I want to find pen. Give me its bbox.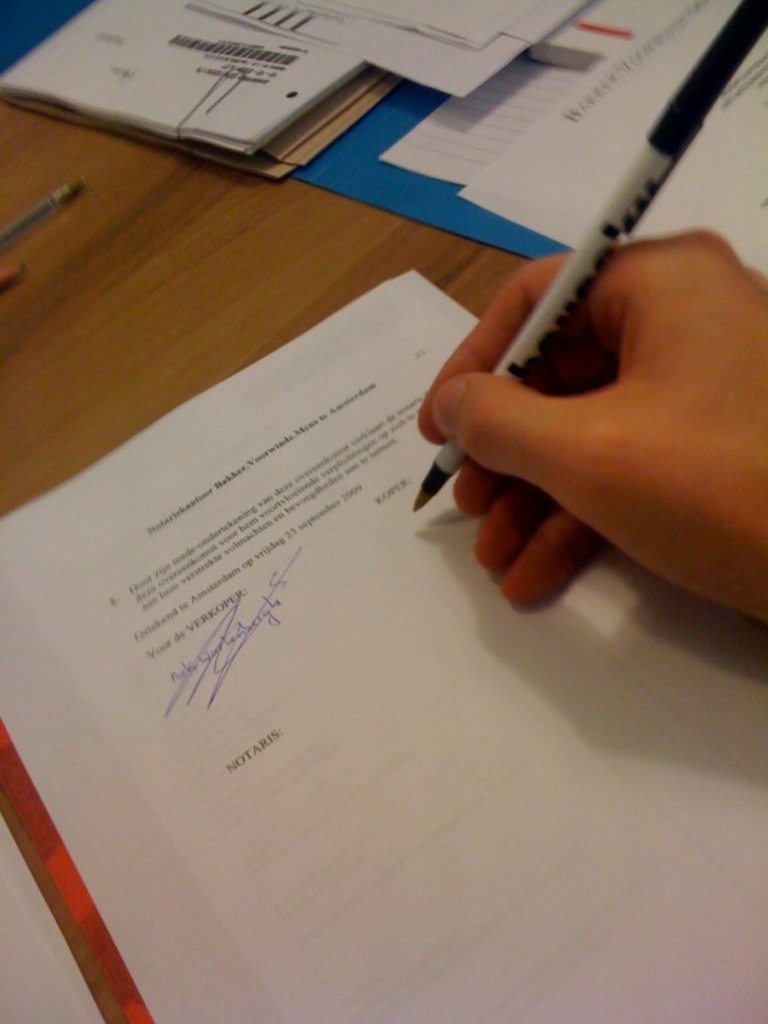
detection(412, 0, 767, 513).
